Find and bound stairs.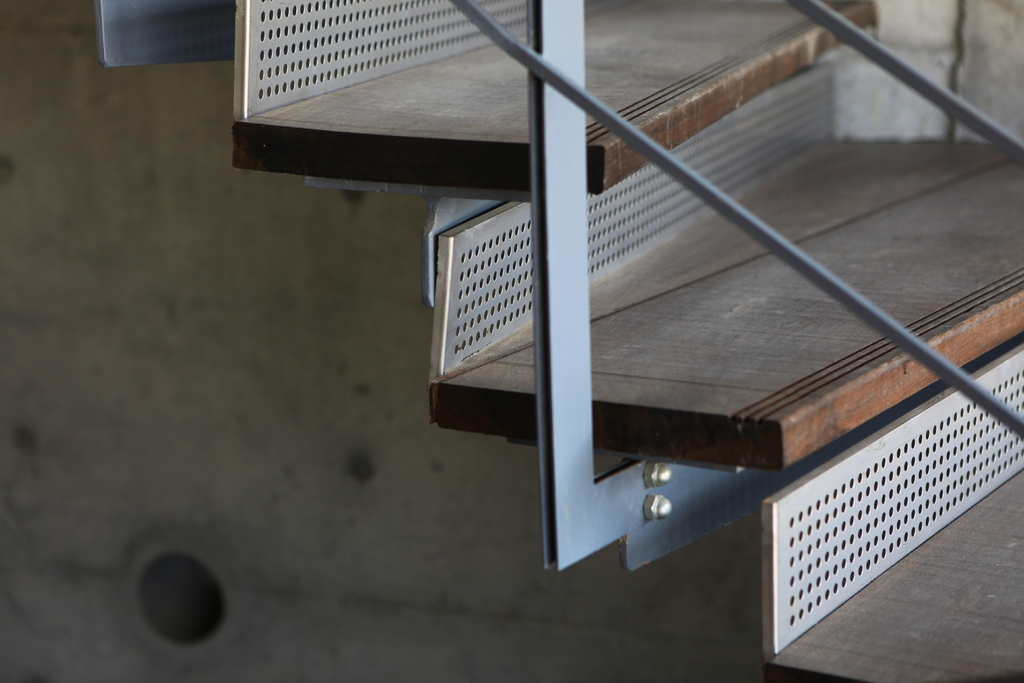
Bound: {"left": 229, "top": 0, "right": 1023, "bottom": 682}.
